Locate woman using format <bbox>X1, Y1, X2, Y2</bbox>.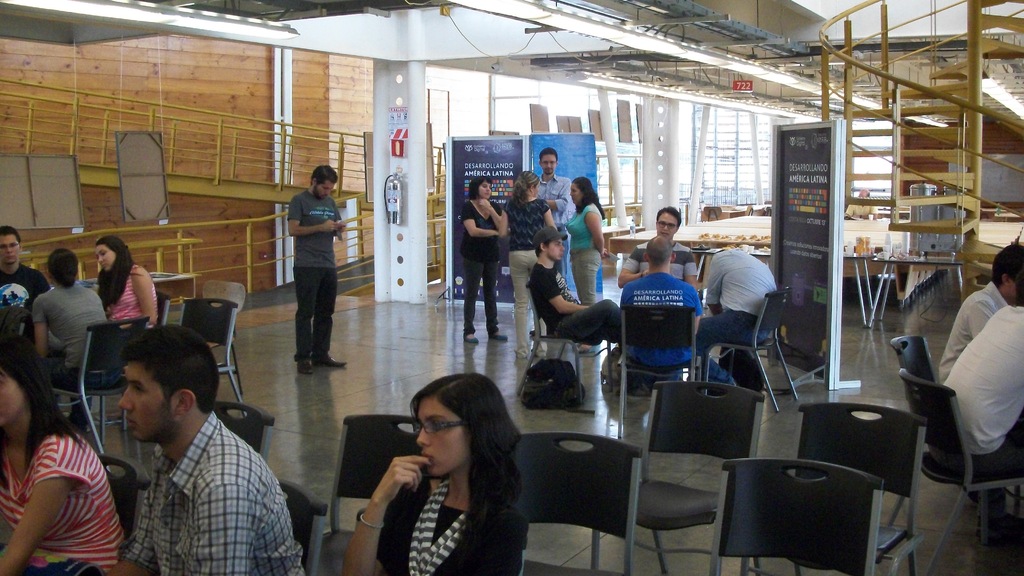
<bbox>460, 177, 509, 344</bbox>.
